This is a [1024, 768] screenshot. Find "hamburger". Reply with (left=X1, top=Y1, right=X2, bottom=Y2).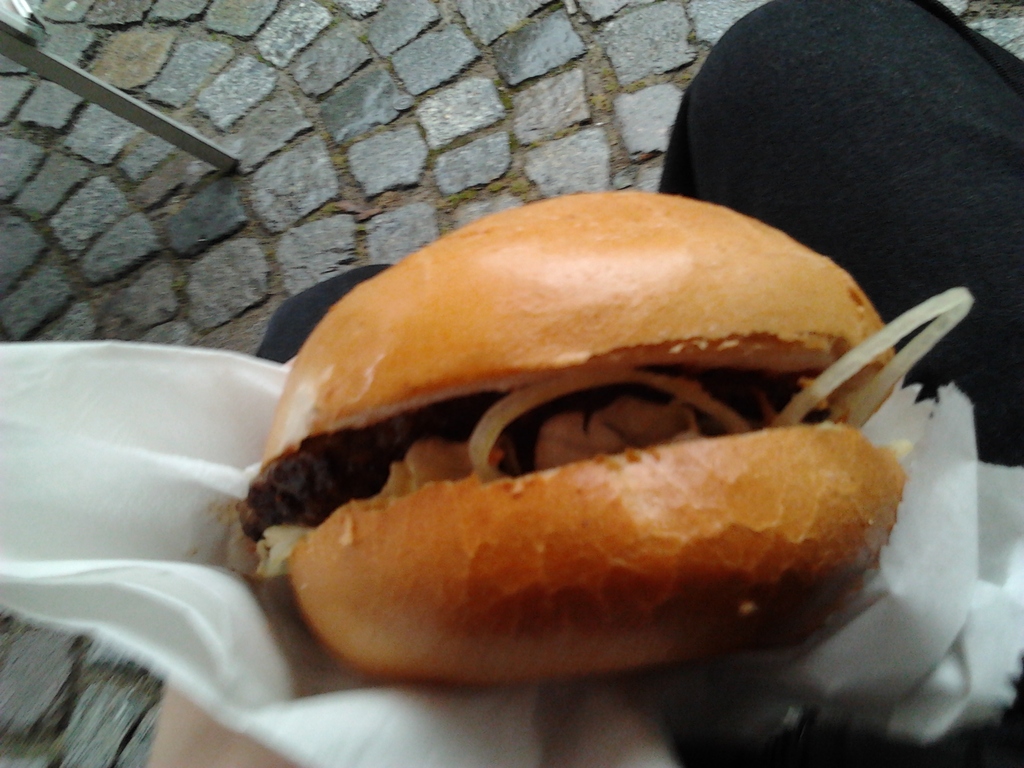
(left=223, top=190, right=973, bottom=686).
